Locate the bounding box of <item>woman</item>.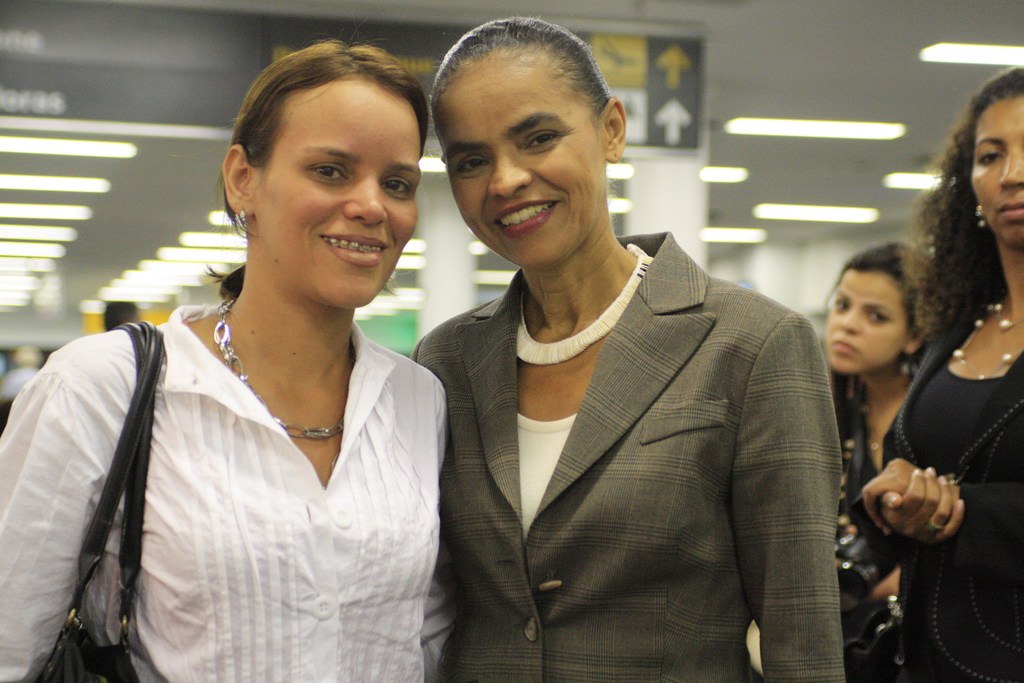
Bounding box: l=406, t=18, r=849, b=682.
